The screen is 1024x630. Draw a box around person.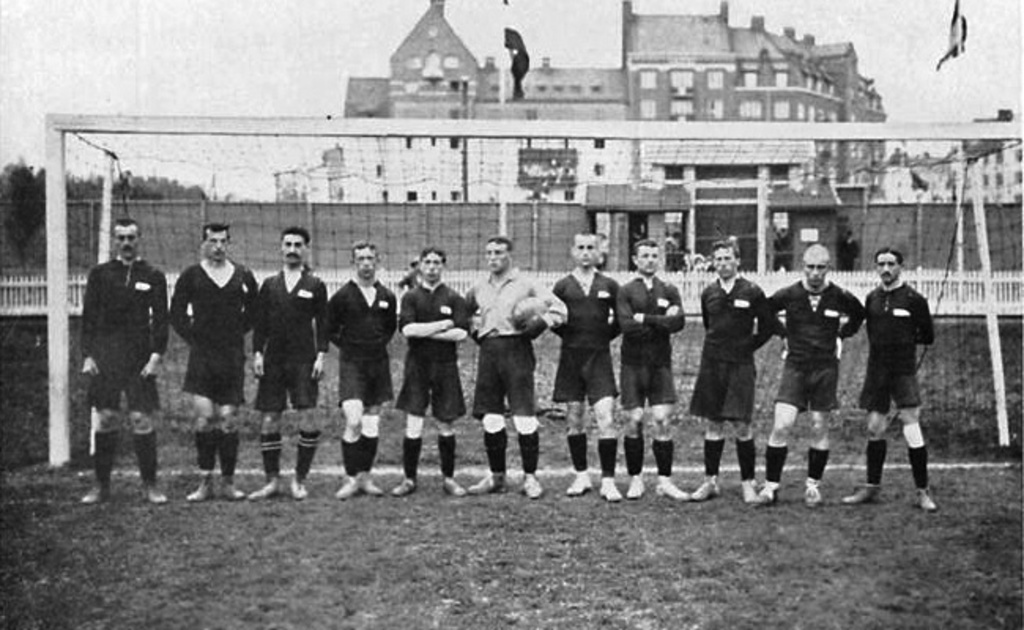
246 224 332 506.
